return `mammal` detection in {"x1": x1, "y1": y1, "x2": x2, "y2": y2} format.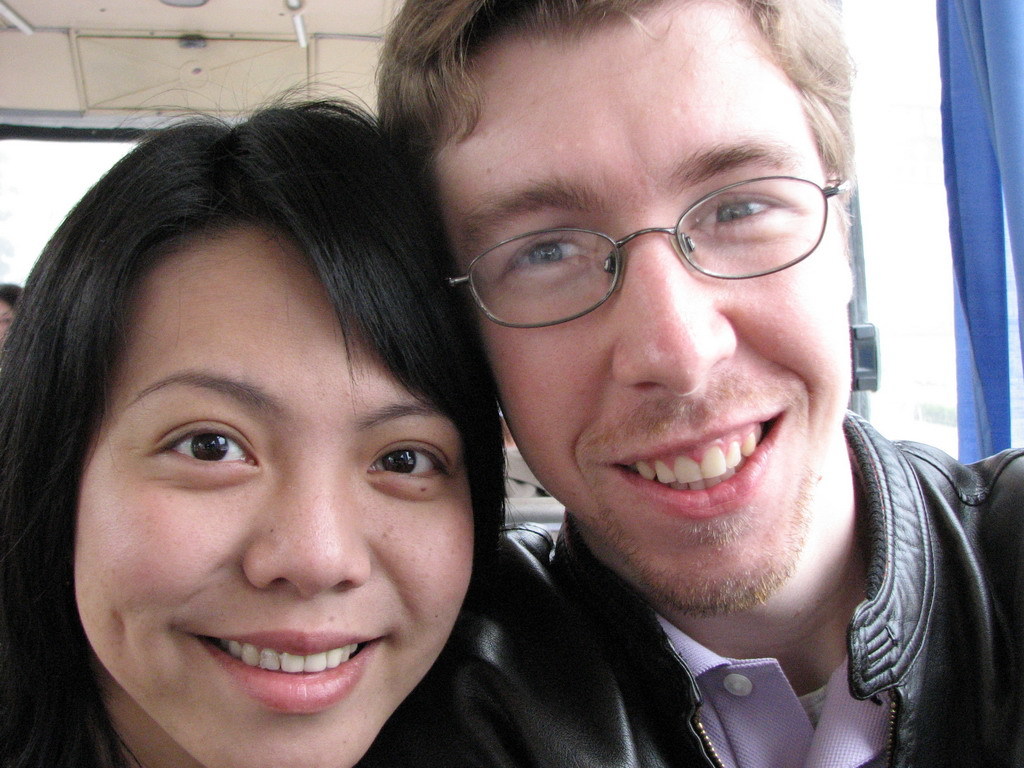
{"x1": 0, "y1": 60, "x2": 502, "y2": 767}.
